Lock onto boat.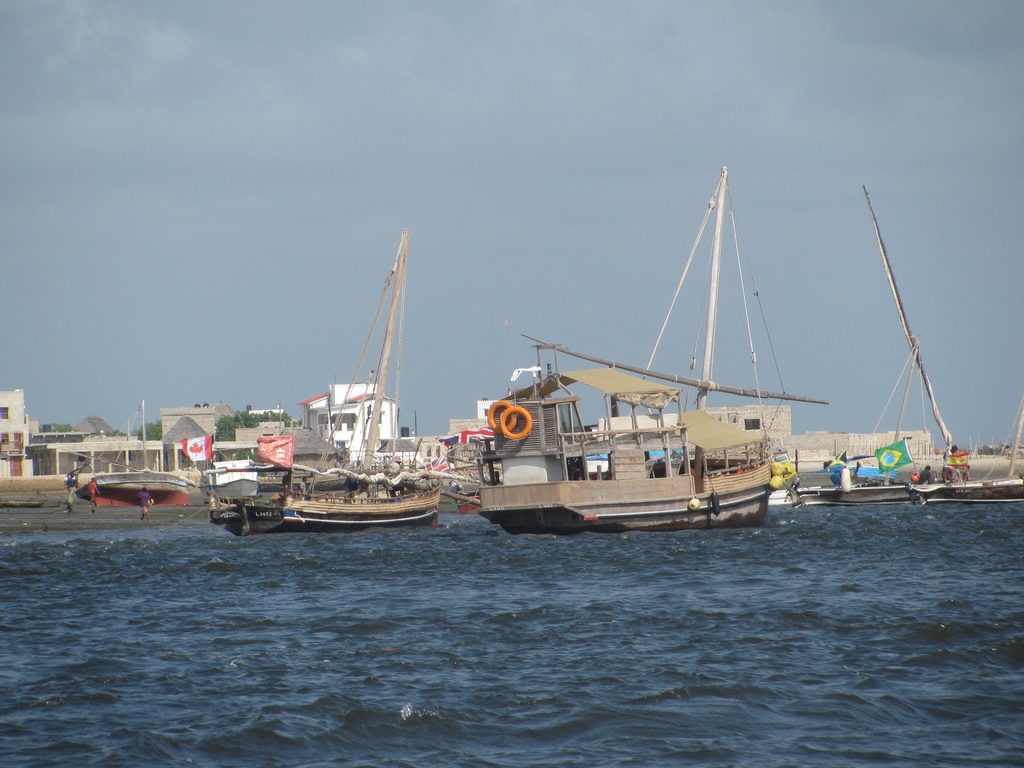
Locked: 778/182/1023/502.
